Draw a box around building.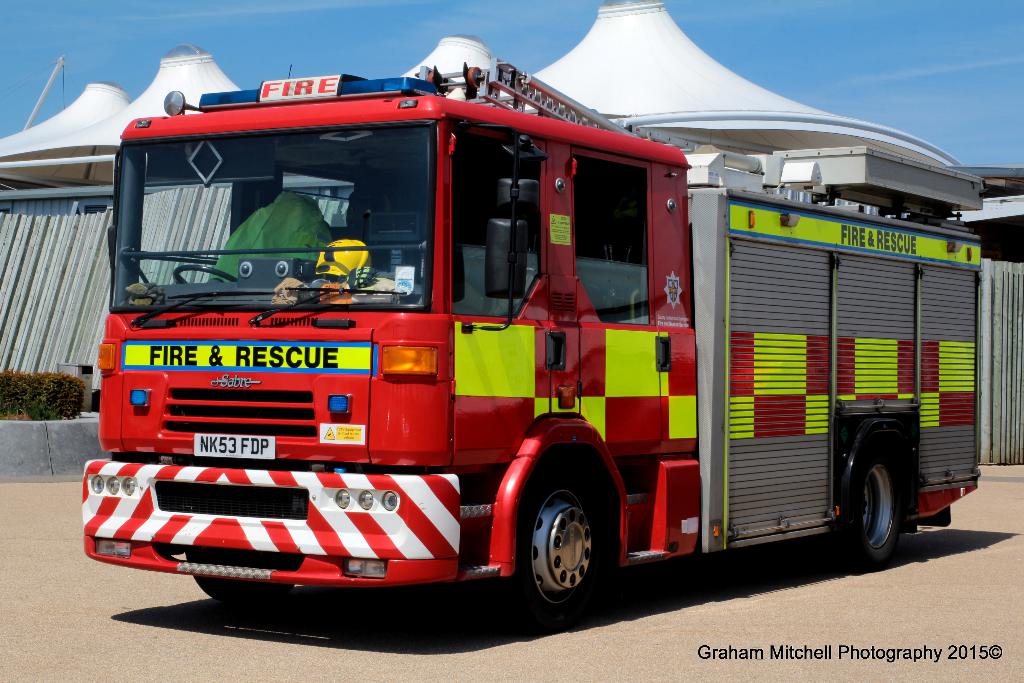
bbox(0, 0, 1023, 477).
